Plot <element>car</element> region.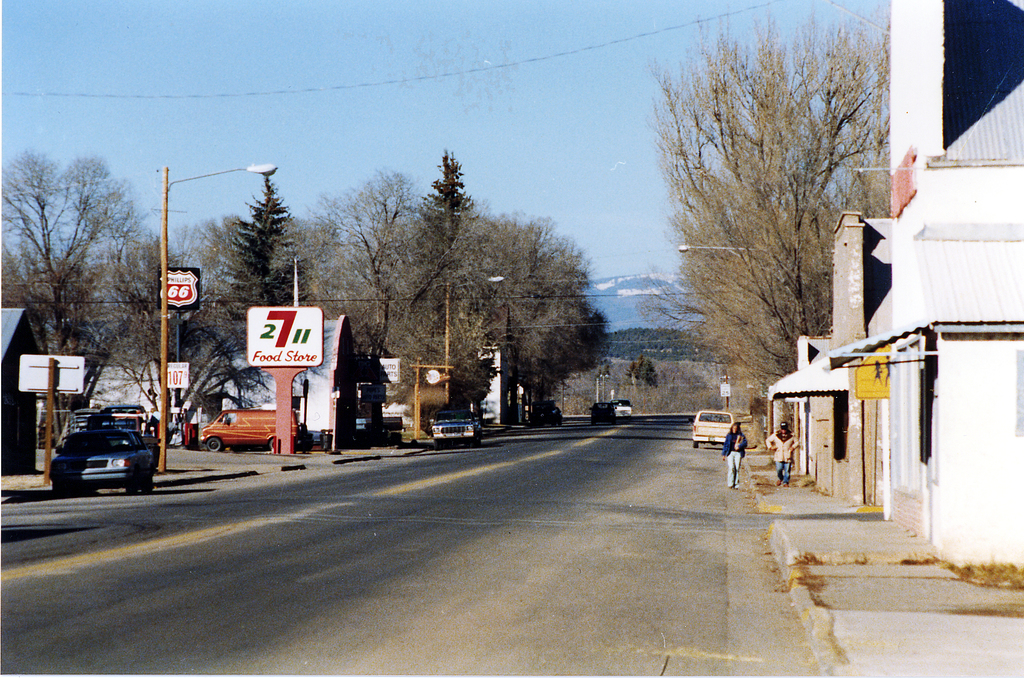
Plotted at bbox(430, 407, 483, 442).
